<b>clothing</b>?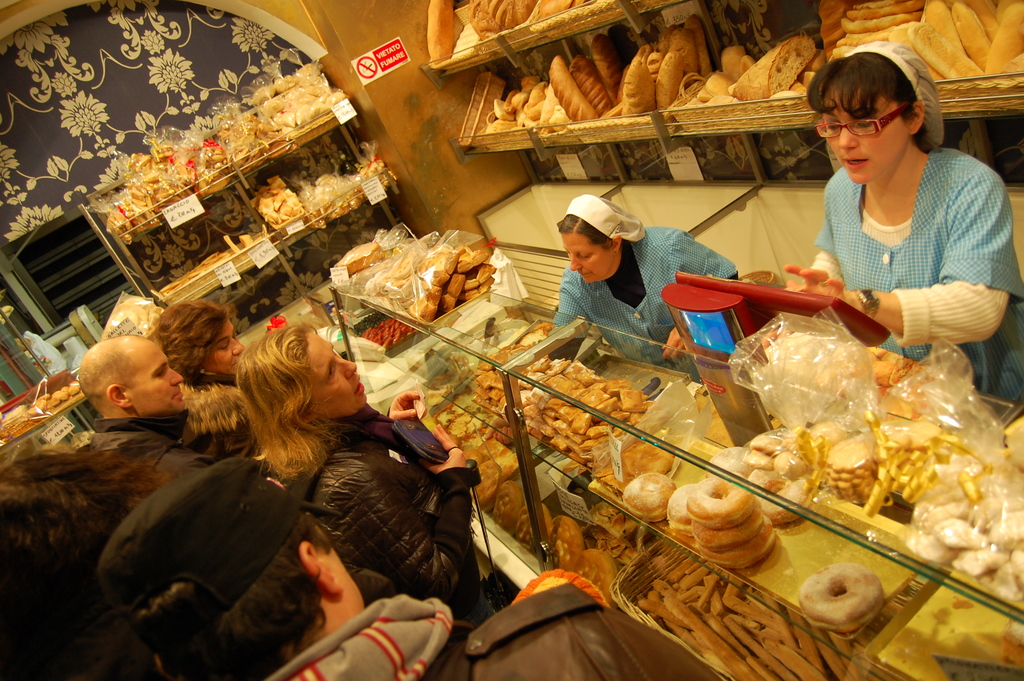
{"left": 546, "top": 197, "right": 669, "bottom": 350}
